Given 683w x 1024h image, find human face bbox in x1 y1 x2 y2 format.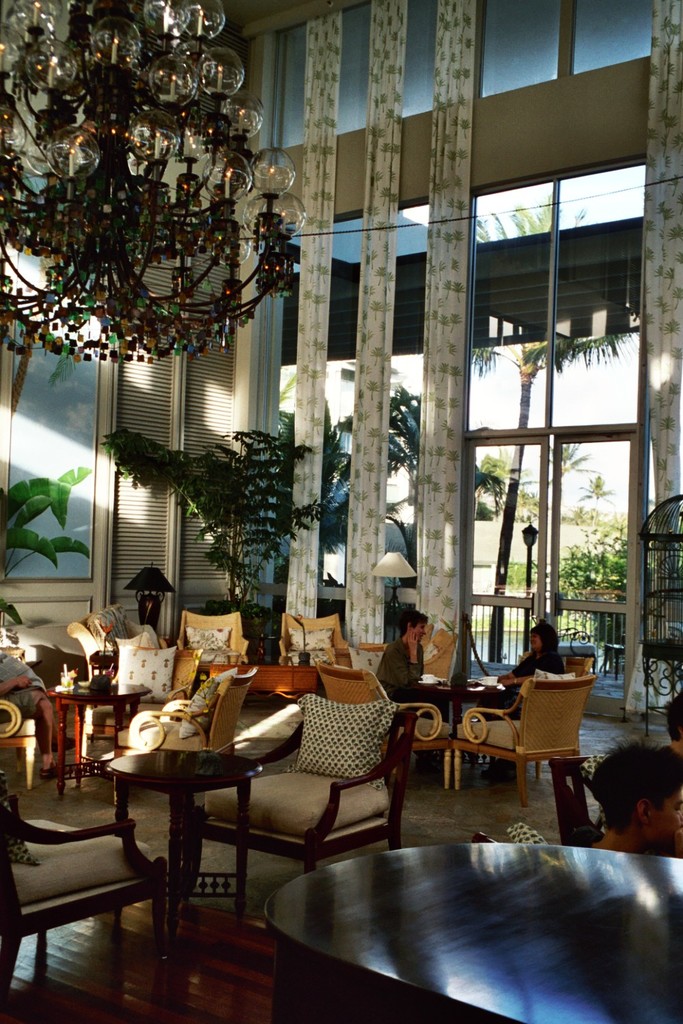
526 631 543 646.
